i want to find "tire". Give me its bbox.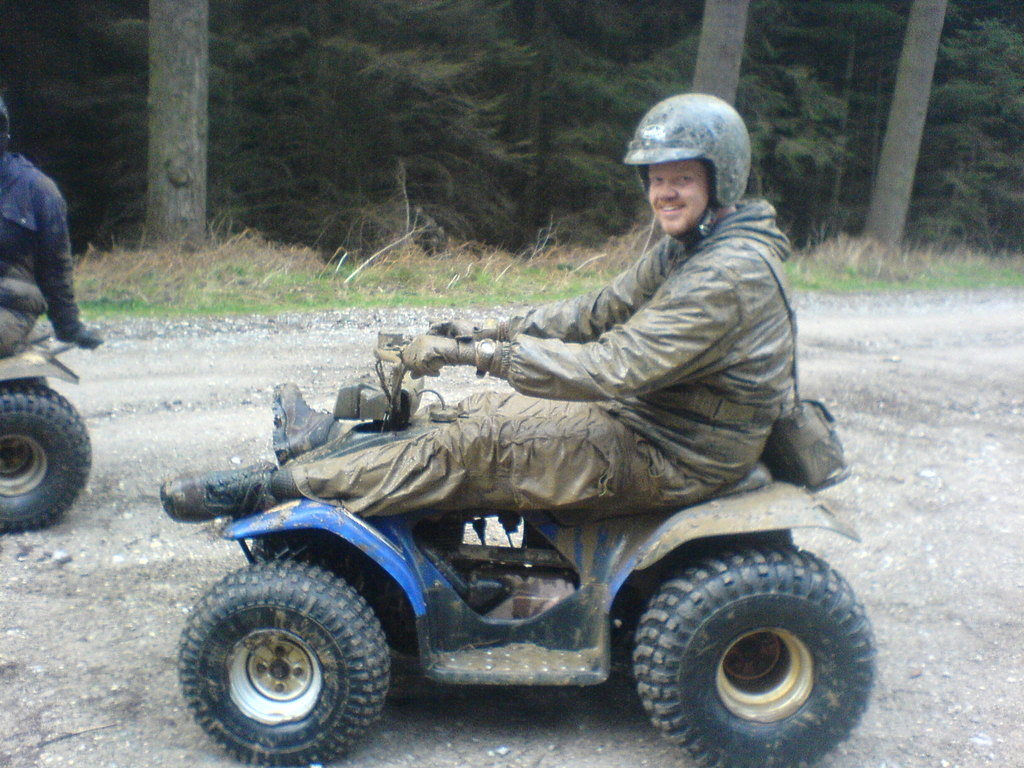
locate(630, 541, 882, 765).
